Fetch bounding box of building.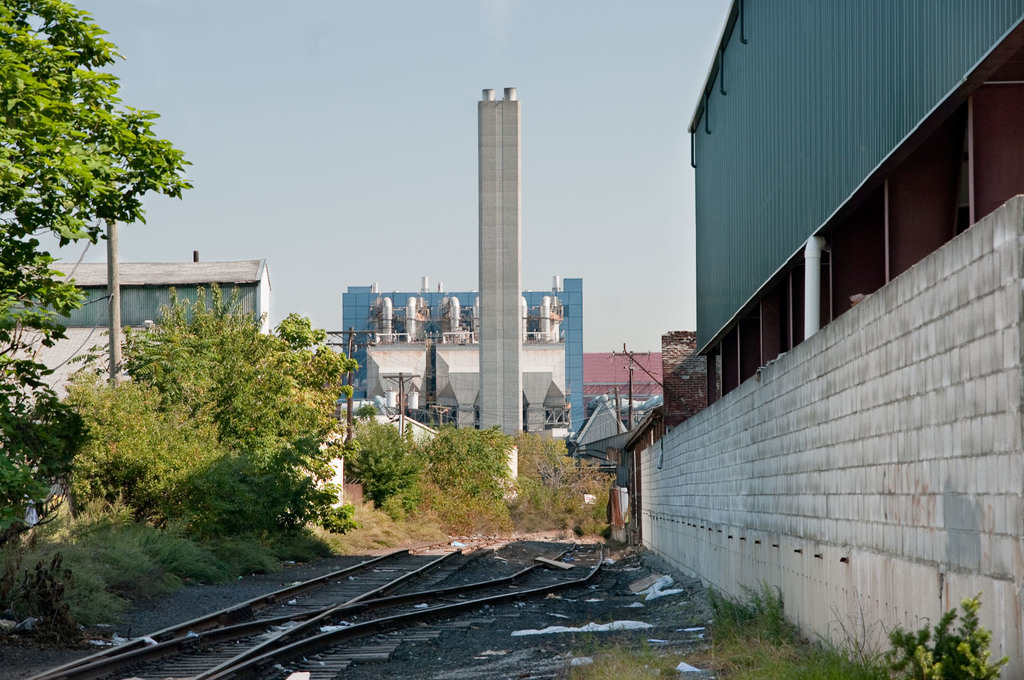
Bbox: detection(0, 248, 273, 405).
